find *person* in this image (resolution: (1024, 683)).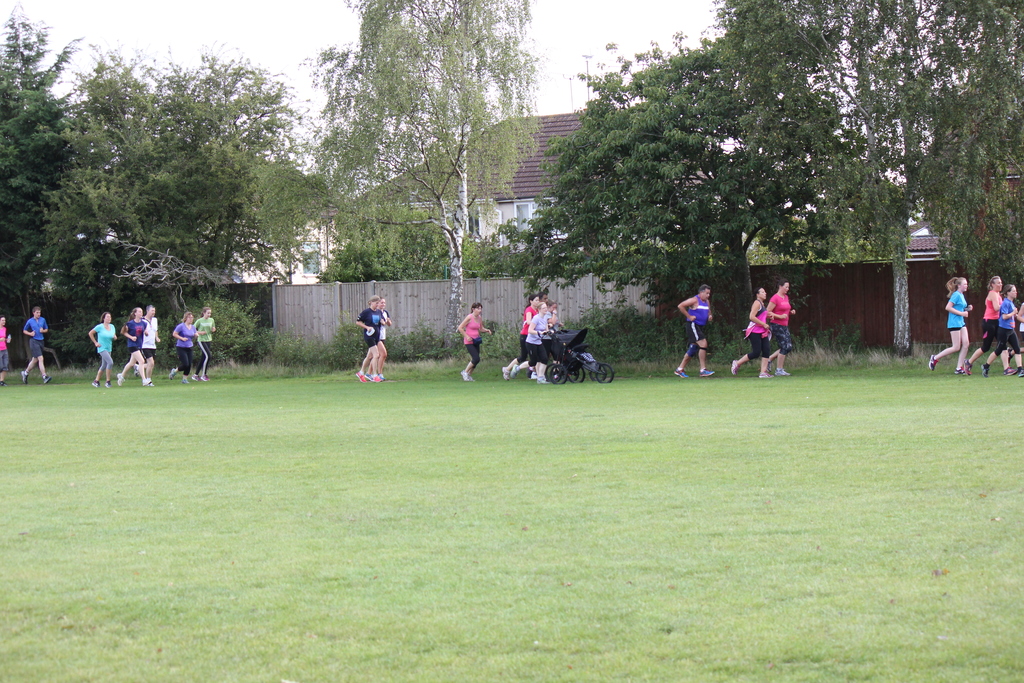
x1=0 y1=313 x2=5 y2=383.
